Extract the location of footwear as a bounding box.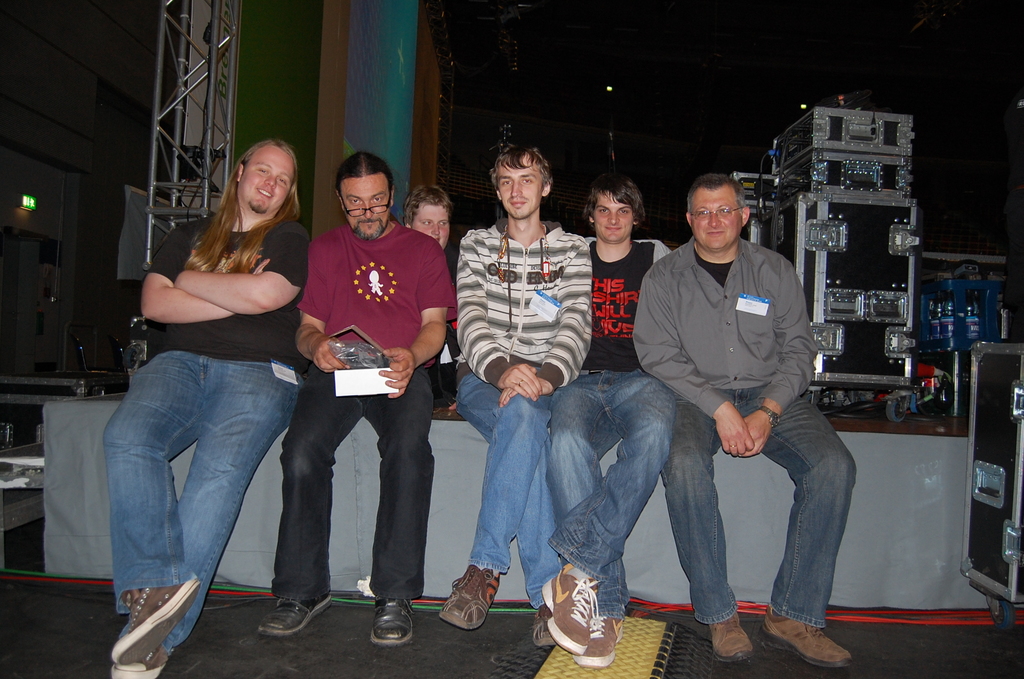
pyautogui.locateOnScreen(710, 608, 749, 671).
